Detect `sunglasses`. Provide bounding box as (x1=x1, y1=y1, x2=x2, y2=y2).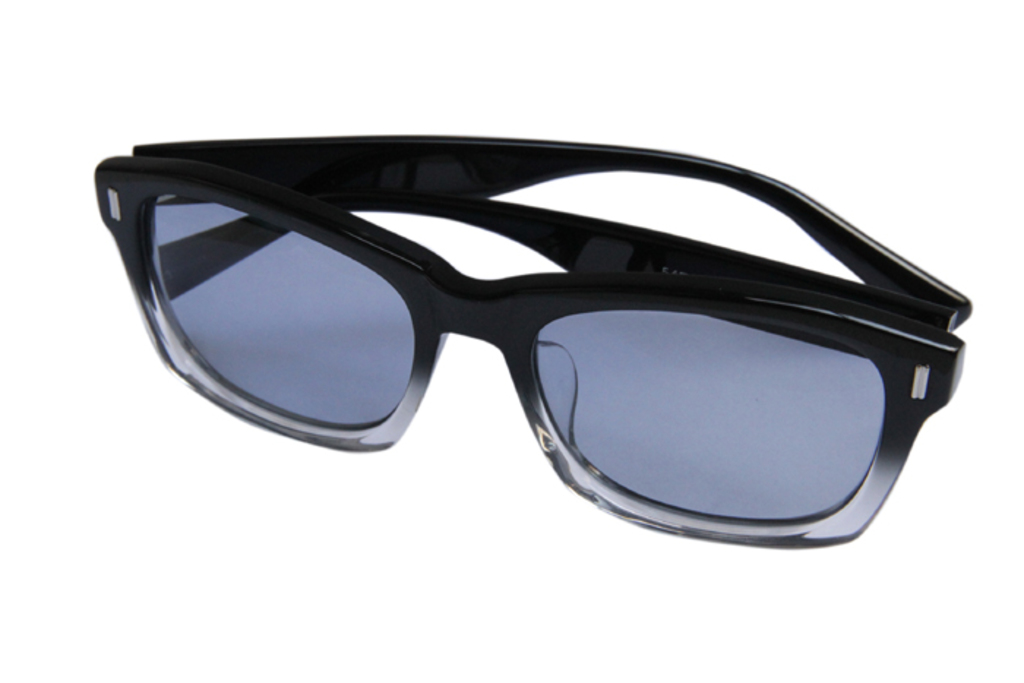
(x1=98, y1=135, x2=977, y2=551).
